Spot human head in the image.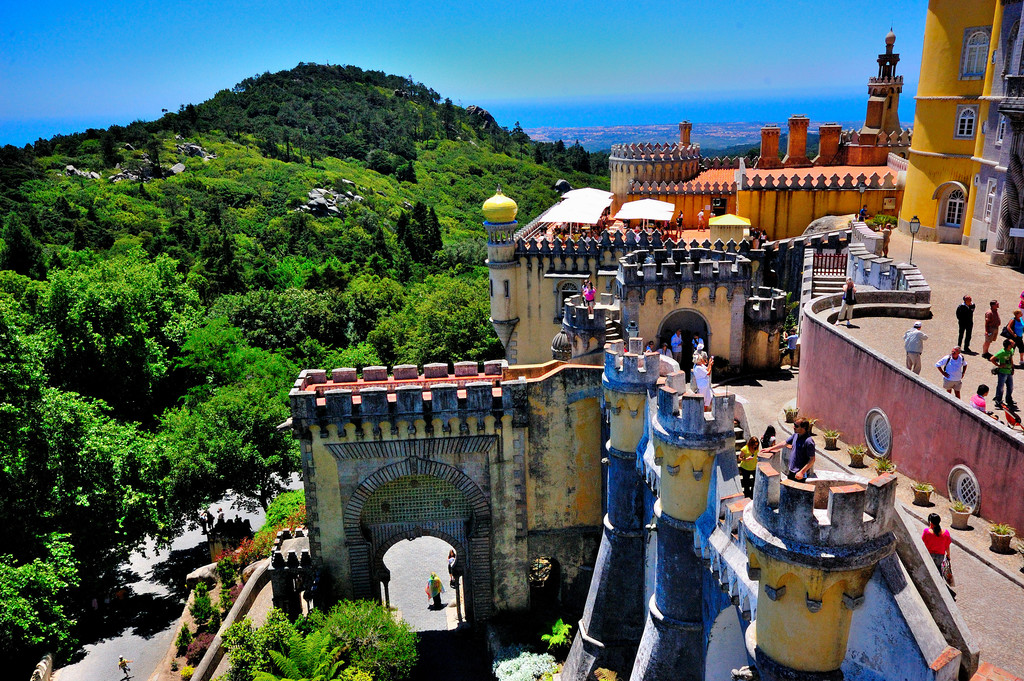
human head found at (left=927, top=511, right=941, bottom=527).
